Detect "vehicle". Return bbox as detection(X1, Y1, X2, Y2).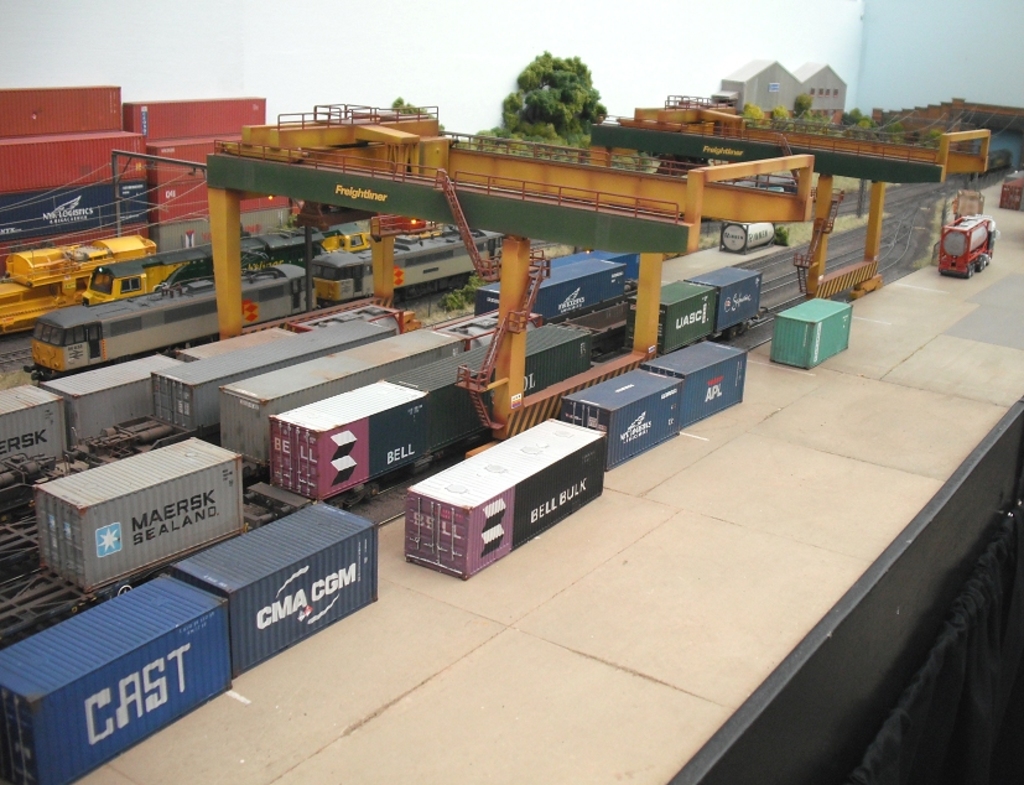
detection(0, 302, 435, 477).
